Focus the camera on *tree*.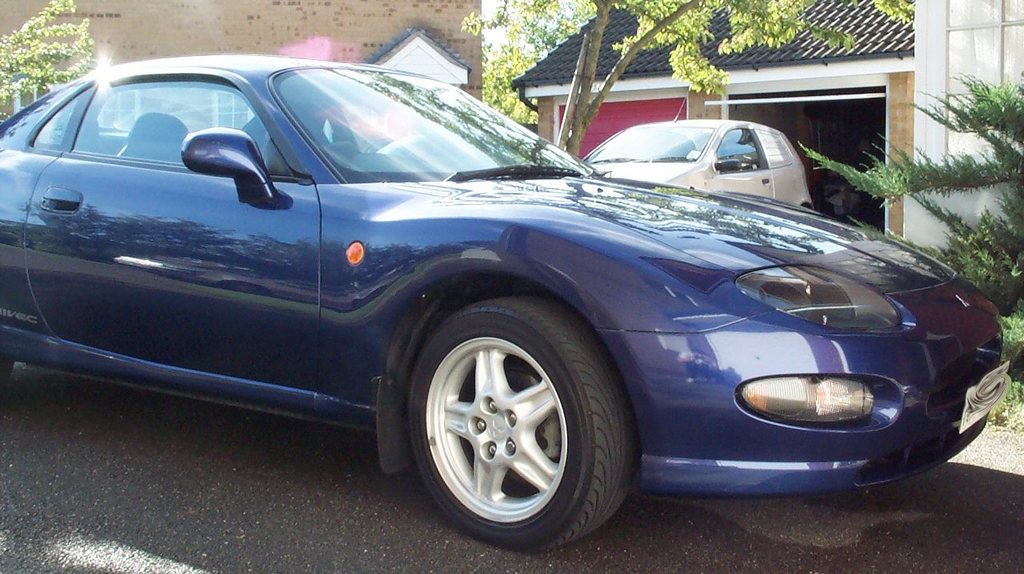
Focus region: locate(456, 0, 917, 171).
